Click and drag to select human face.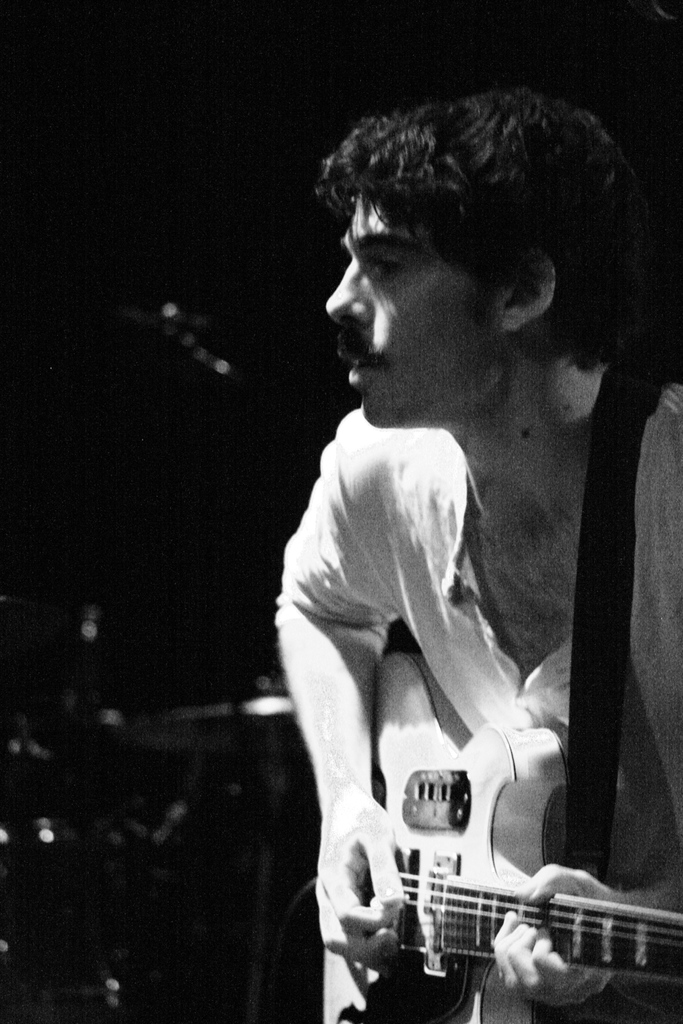
Selection: Rect(320, 186, 504, 422).
